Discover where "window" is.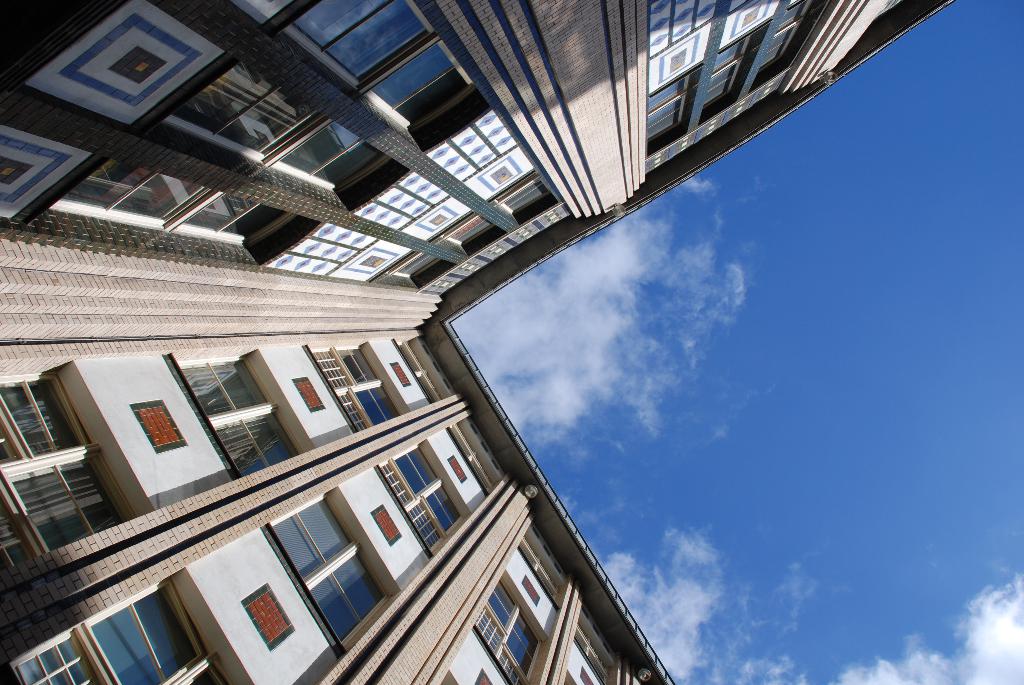
Discovered at [474,583,540,684].
